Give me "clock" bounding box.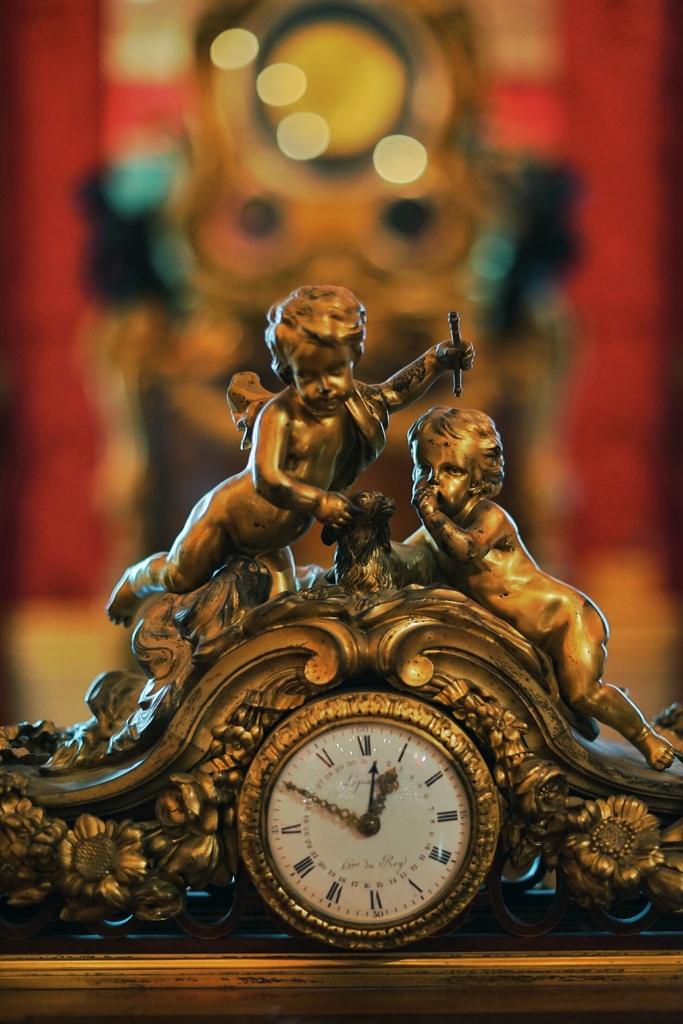
0,285,682,1023.
